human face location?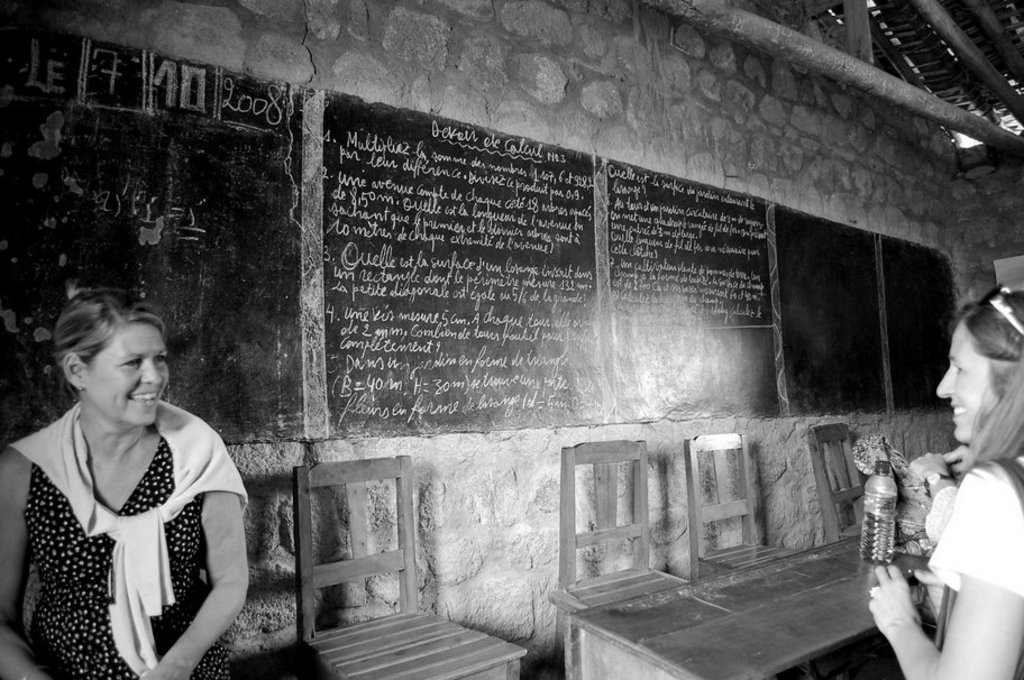
85/318/170/425
